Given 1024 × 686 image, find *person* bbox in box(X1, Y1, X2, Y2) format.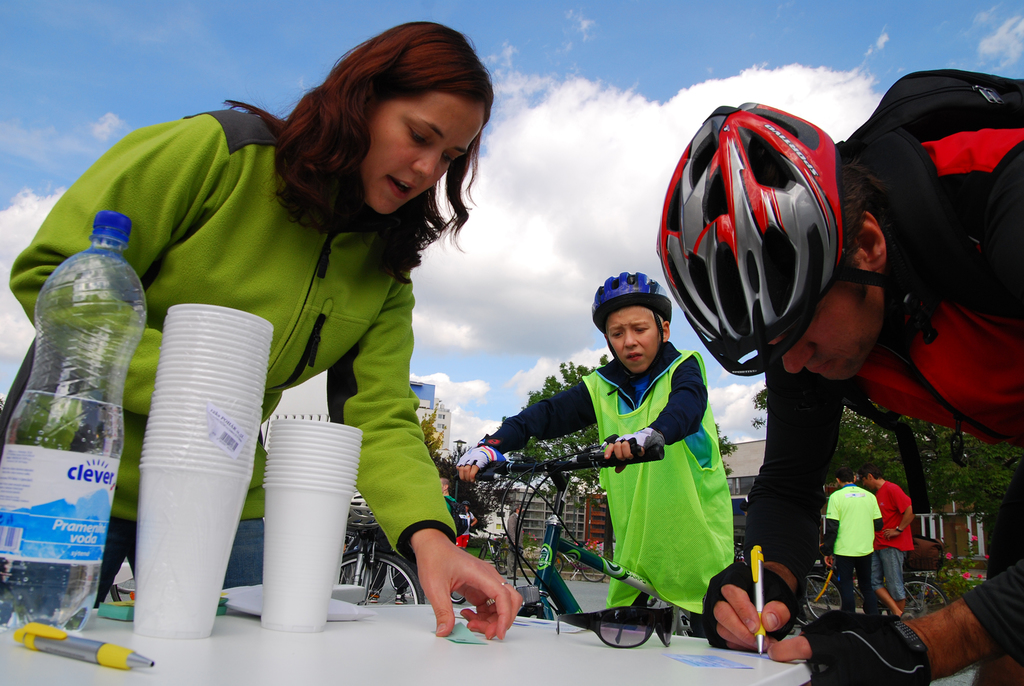
box(854, 459, 914, 612).
